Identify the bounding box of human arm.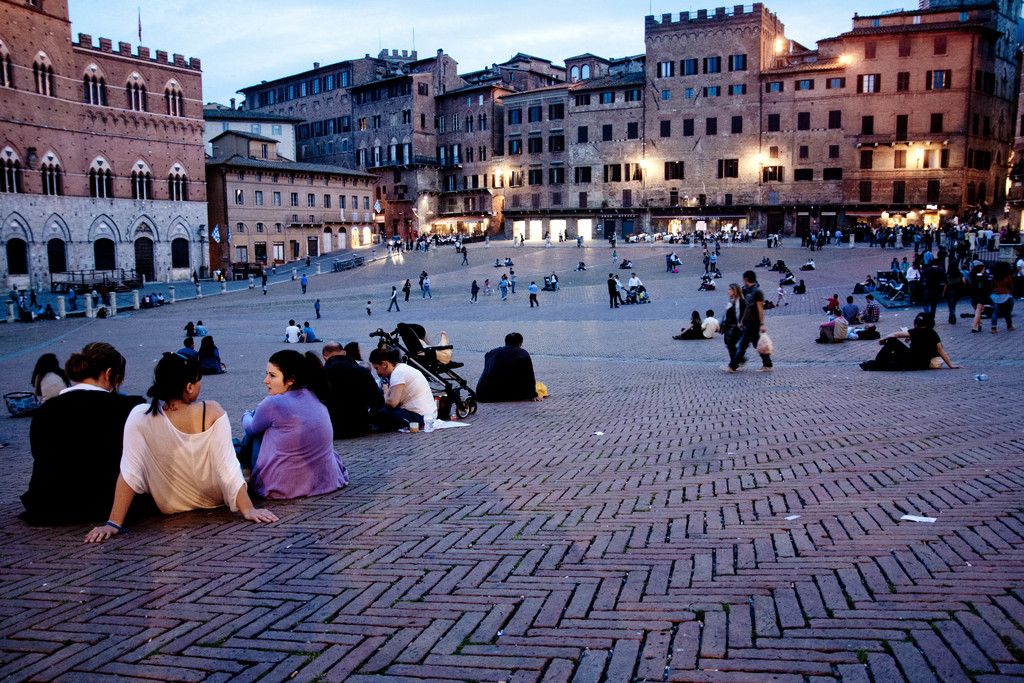
bbox(876, 328, 916, 346).
